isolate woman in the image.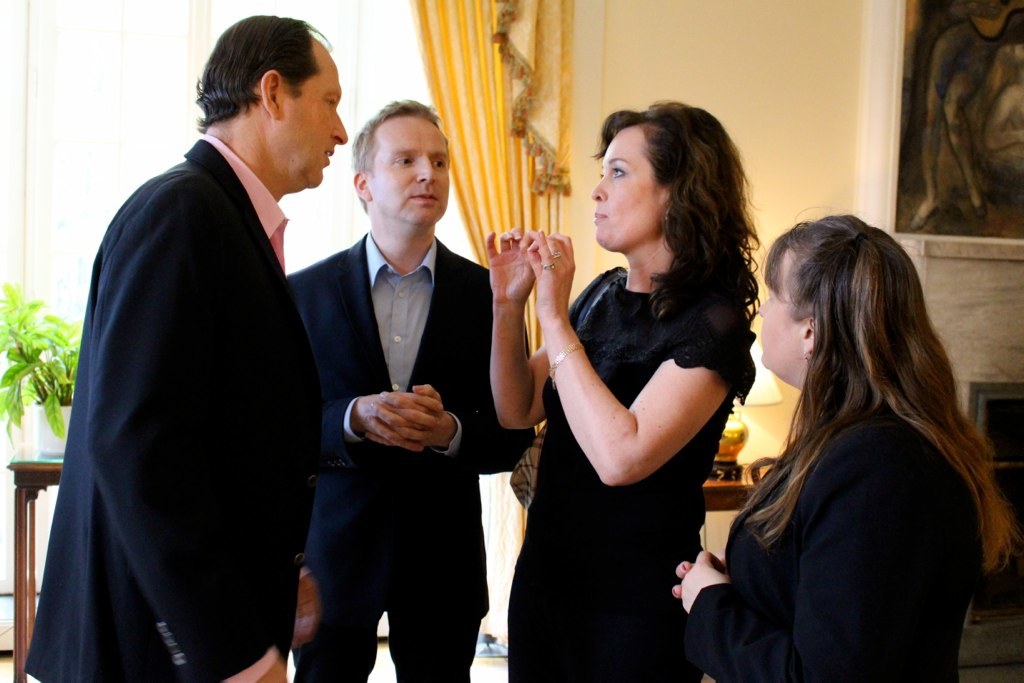
Isolated region: 664 215 1017 682.
